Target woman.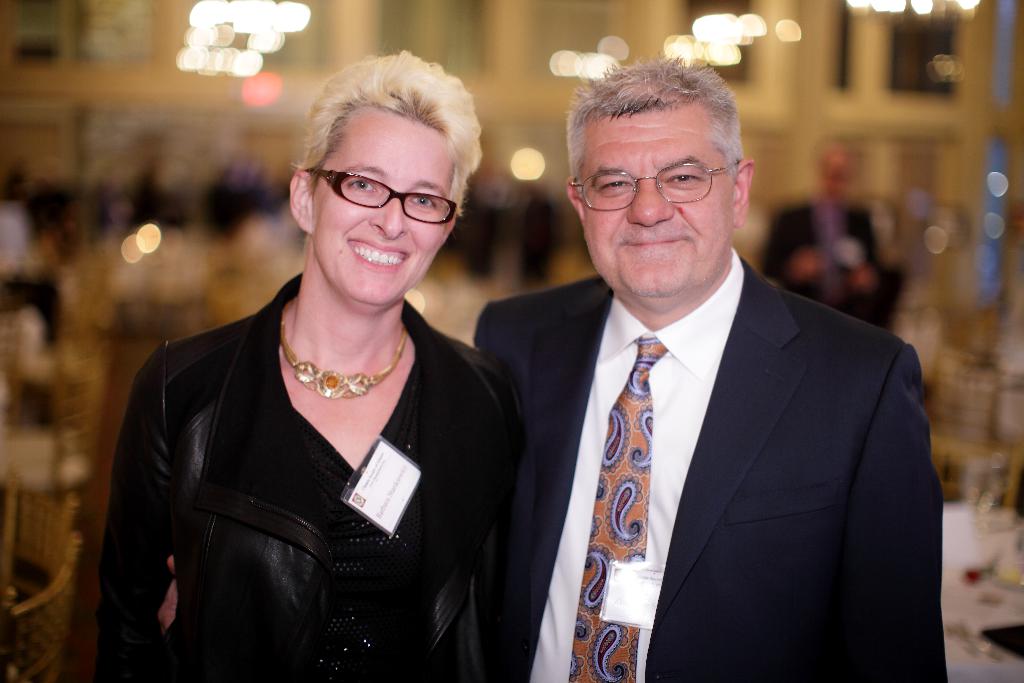
Target region: bbox(99, 49, 529, 682).
